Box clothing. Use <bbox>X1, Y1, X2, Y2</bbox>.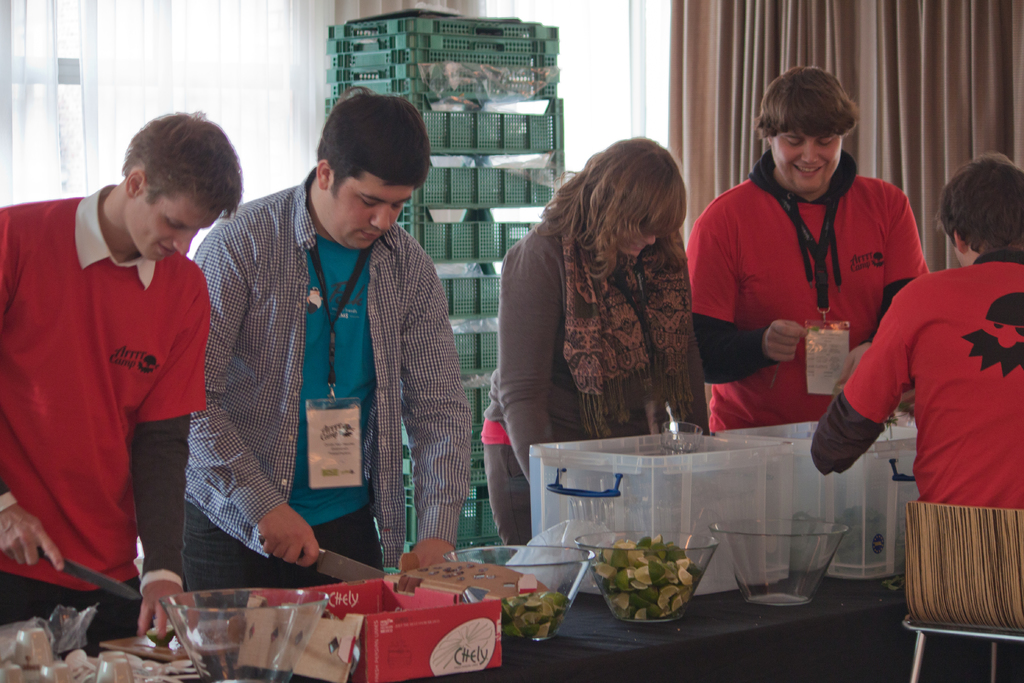
<bbox>813, 252, 1023, 502</bbox>.
